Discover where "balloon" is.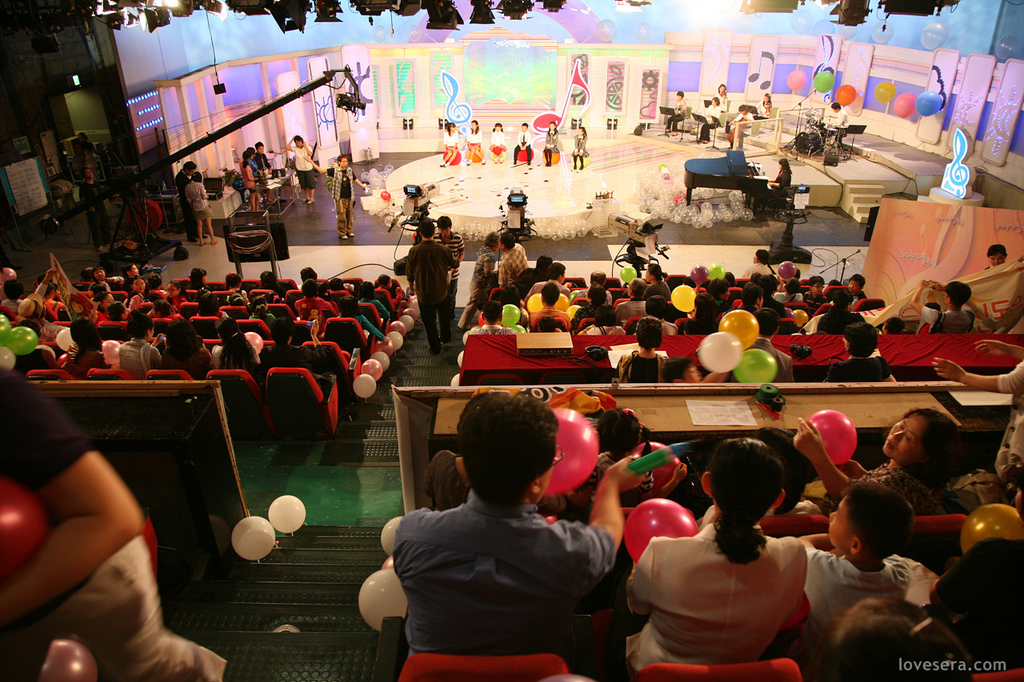
Discovered at crop(634, 438, 682, 485).
